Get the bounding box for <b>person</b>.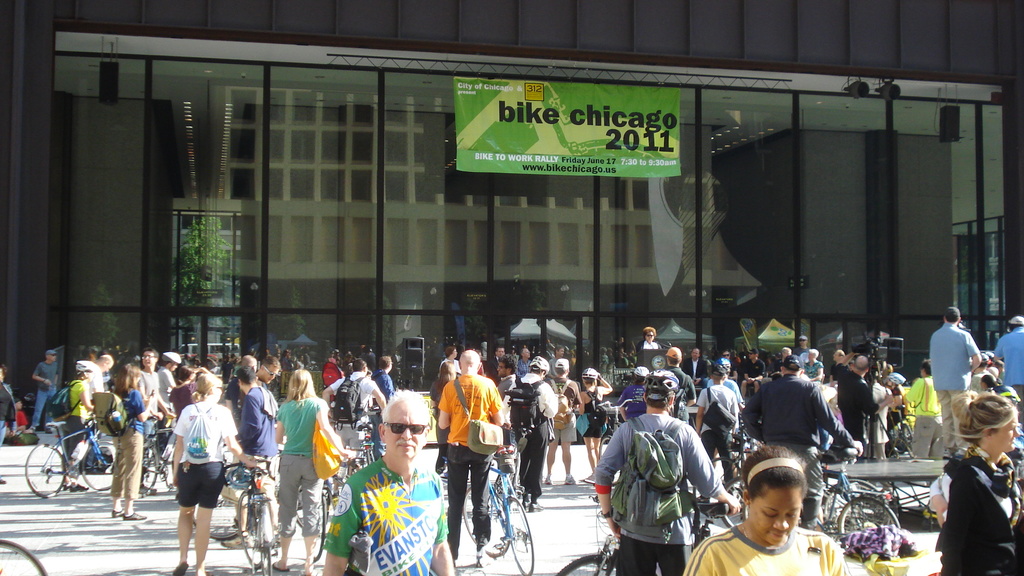
locate(171, 373, 255, 575).
